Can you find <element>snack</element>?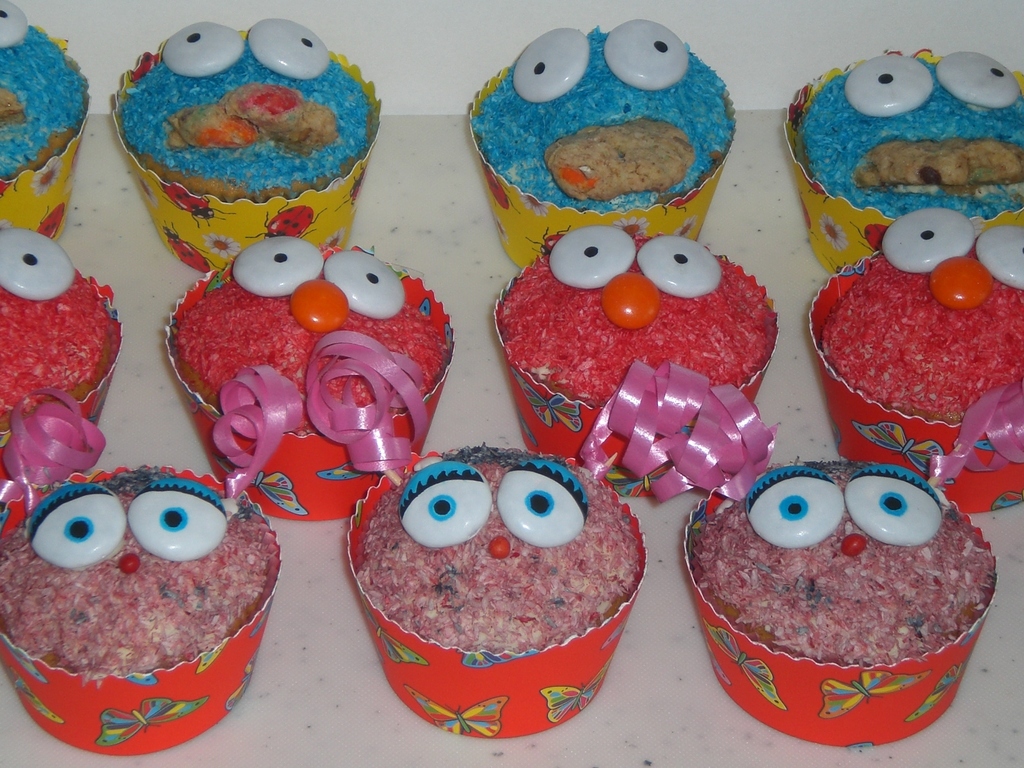
Yes, bounding box: detection(813, 209, 1023, 515).
